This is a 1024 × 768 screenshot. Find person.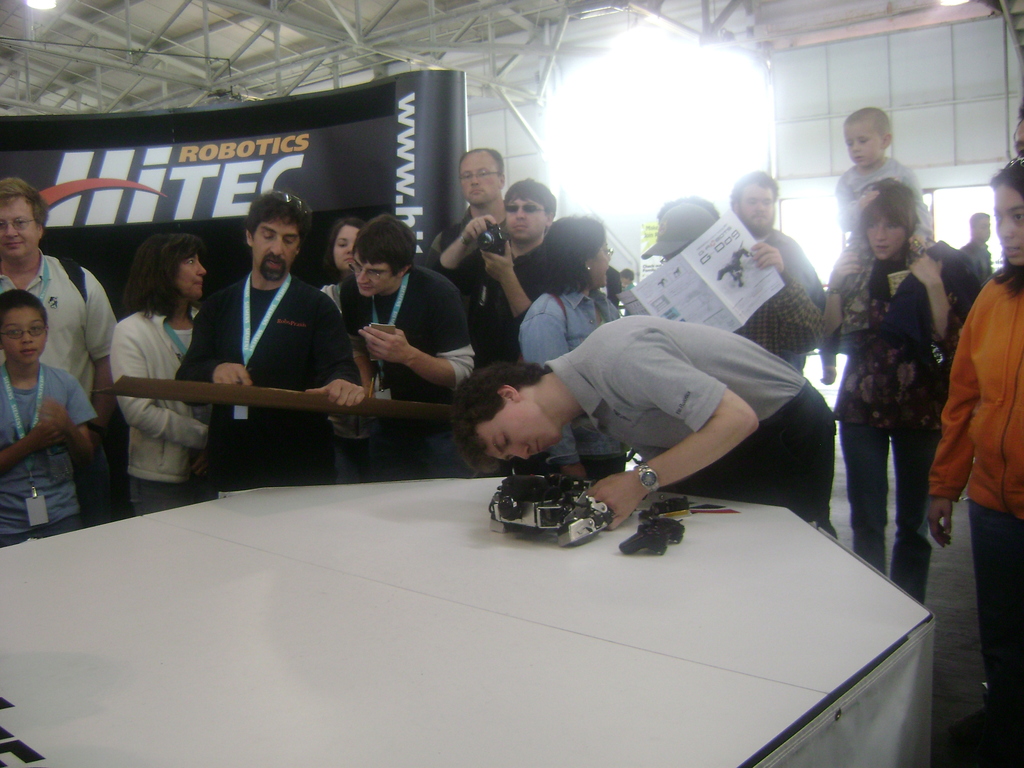
Bounding box: bbox(430, 150, 507, 265).
